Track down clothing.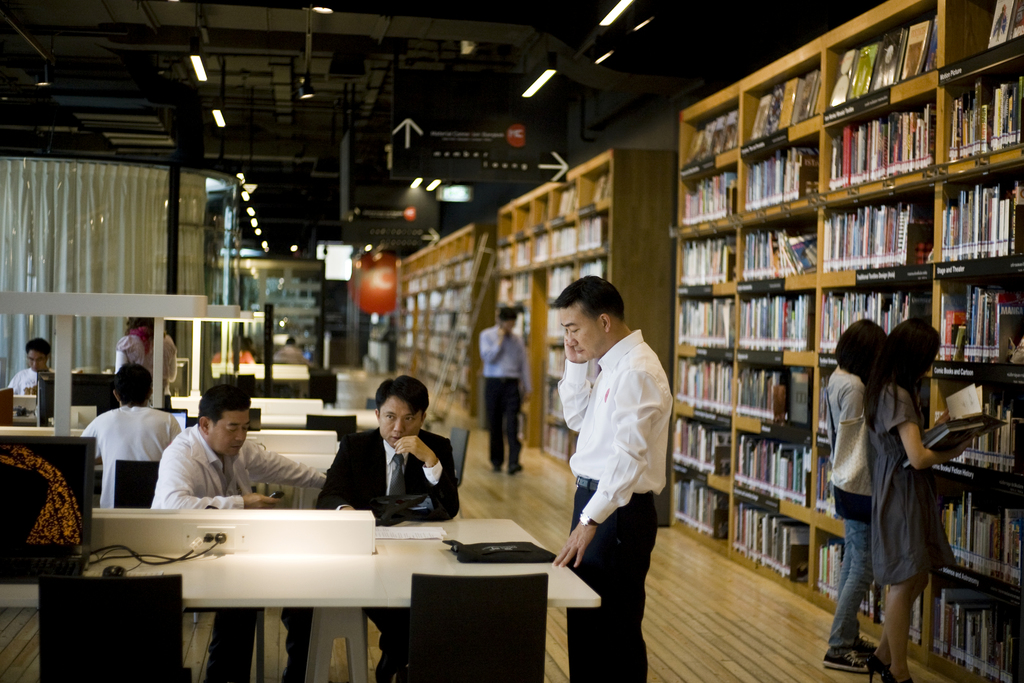
Tracked to (86,402,182,503).
